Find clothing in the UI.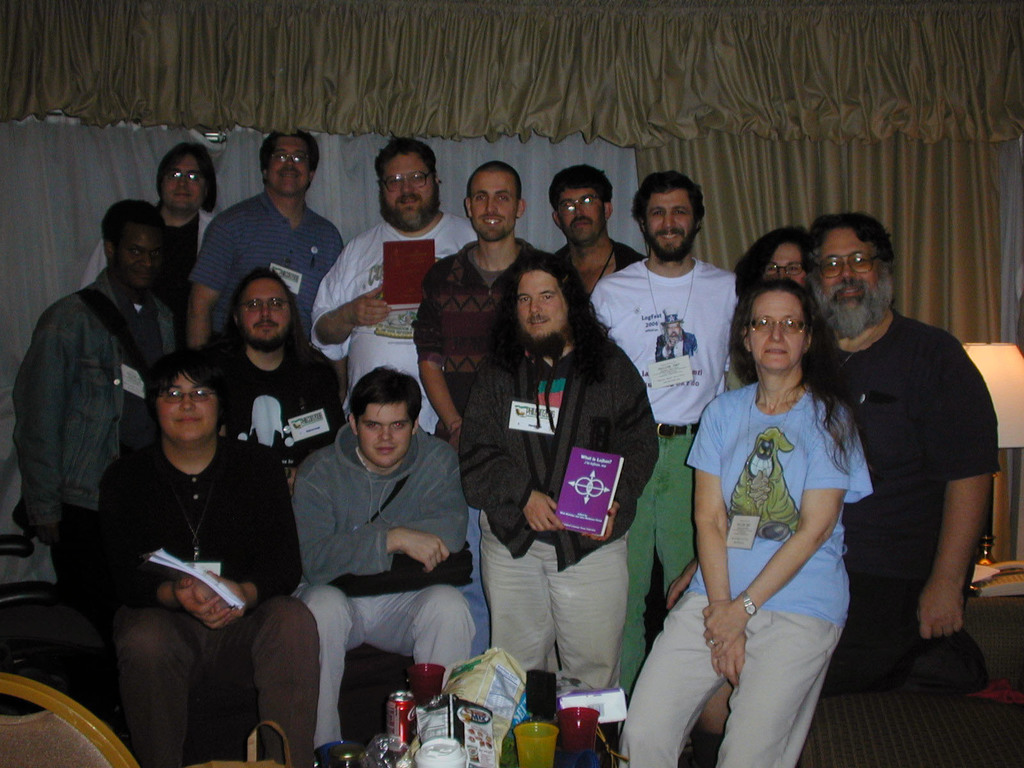
UI element at crop(305, 218, 482, 421).
